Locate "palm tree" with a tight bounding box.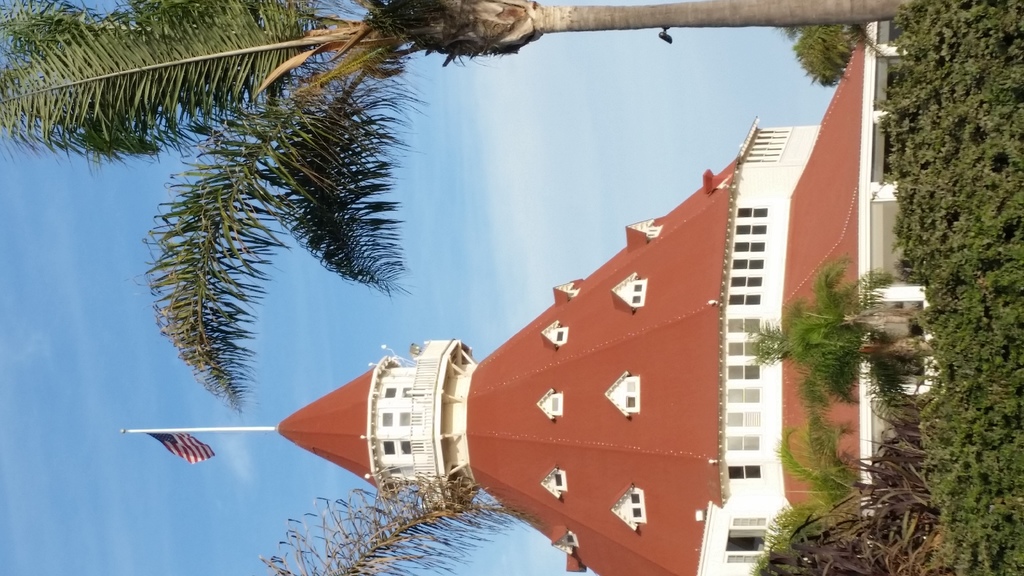
box=[0, 0, 914, 410].
